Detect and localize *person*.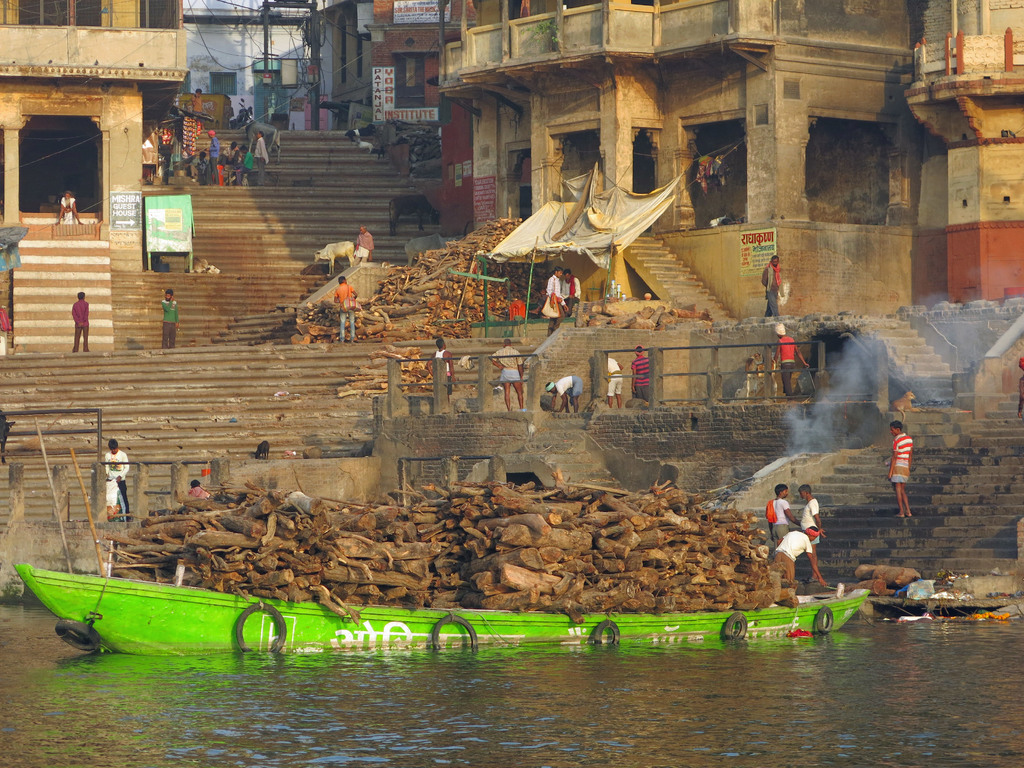
Localized at box=[762, 484, 803, 554].
